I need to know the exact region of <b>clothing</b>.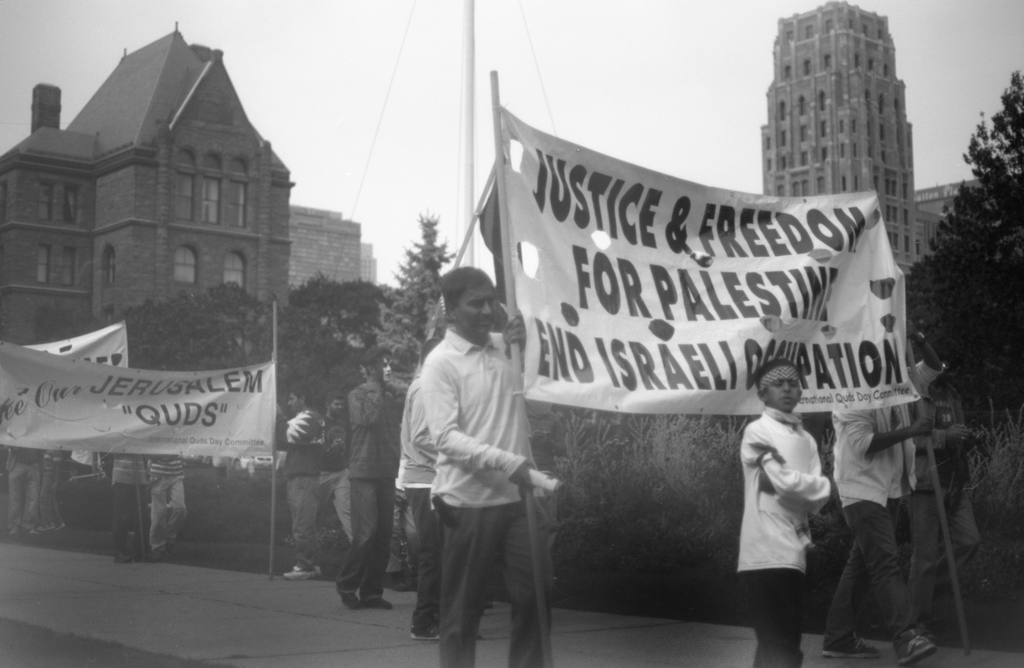
Region: (x1=110, y1=455, x2=147, y2=550).
